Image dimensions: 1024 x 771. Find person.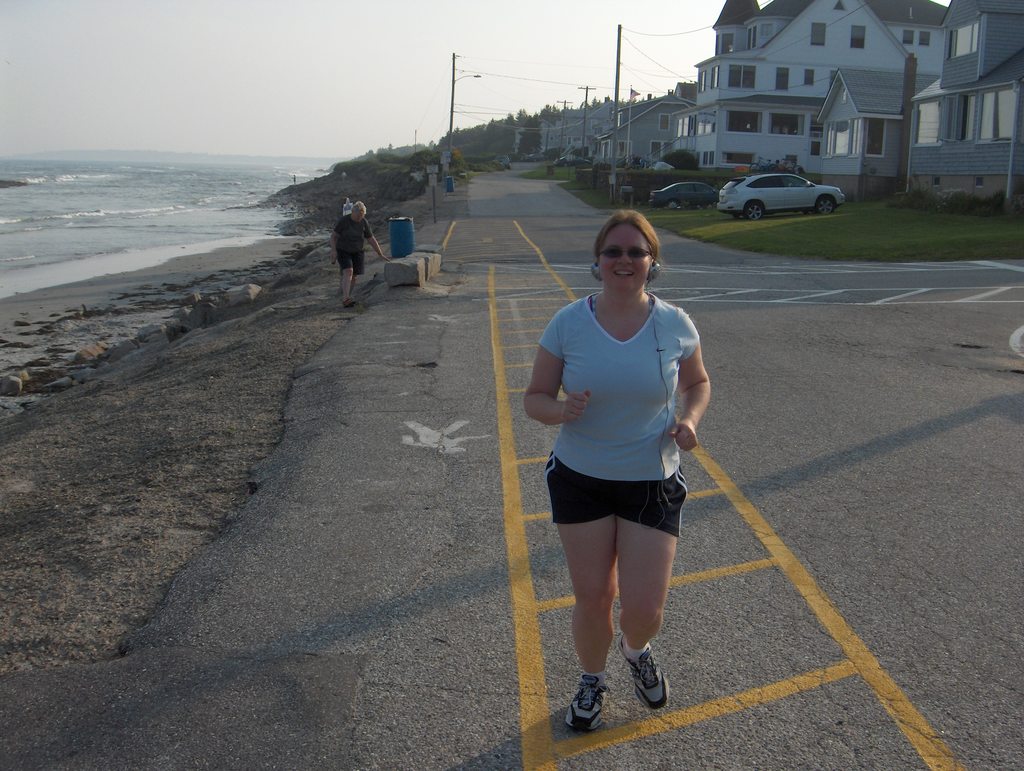
x1=521, y1=206, x2=714, y2=733.
